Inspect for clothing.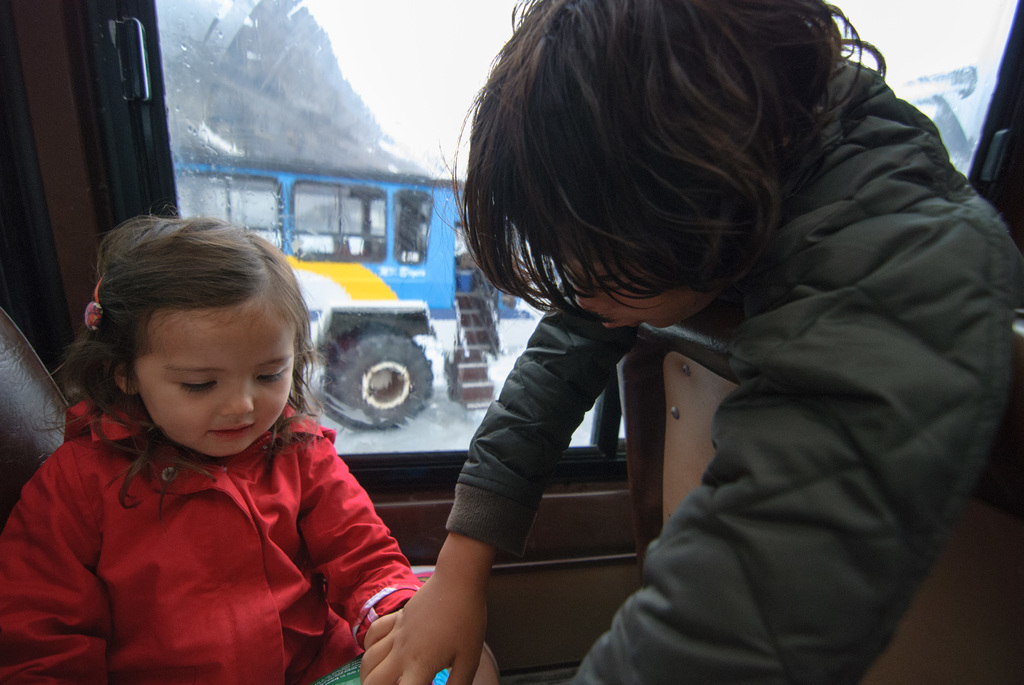
Inspection: 447,55,1023,684.
